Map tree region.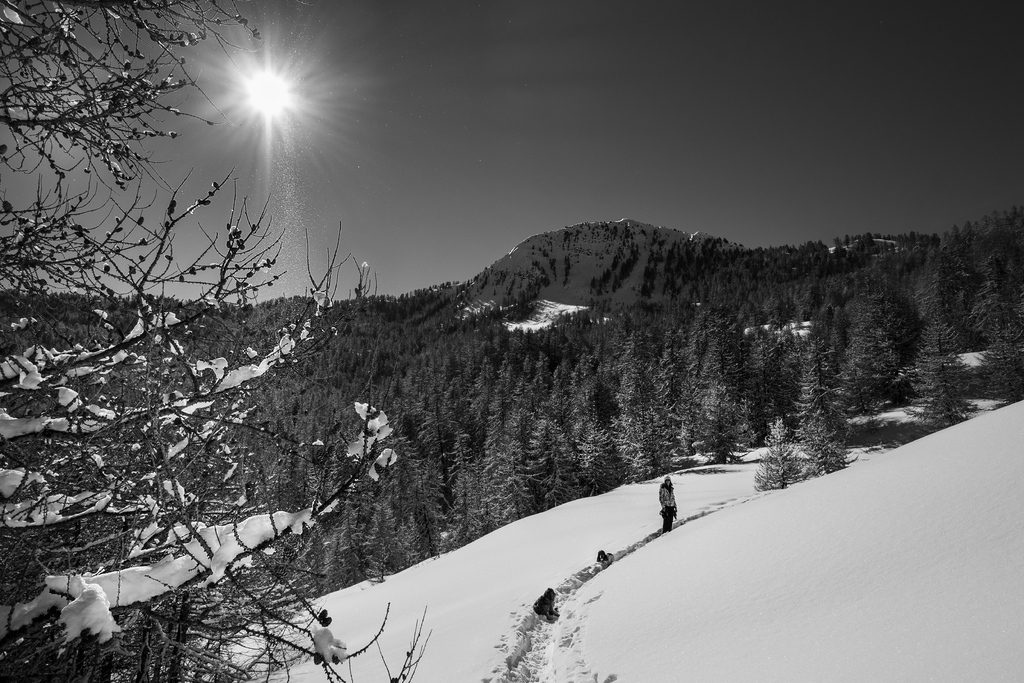
Mapped to detection(3, 0, 428, 682).
